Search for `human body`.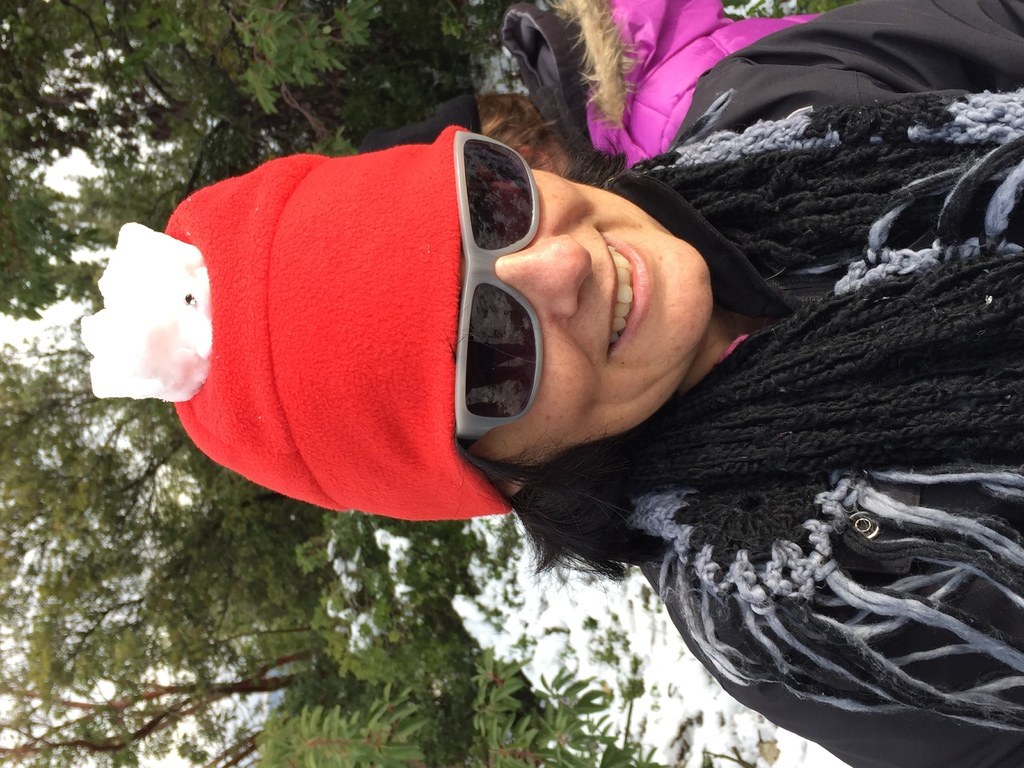
Found at 453,0,1023,767.
